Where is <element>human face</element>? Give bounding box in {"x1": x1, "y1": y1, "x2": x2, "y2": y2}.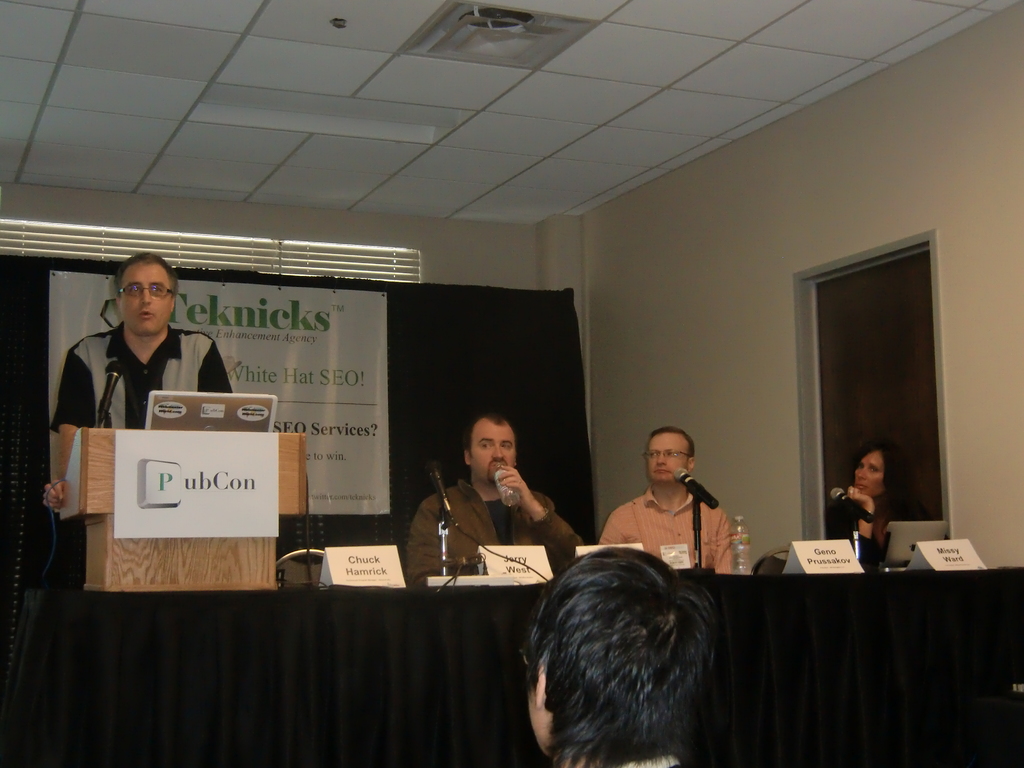
{"x1": 120, "y1": 264, "x2": 175, "y2": 337}.
